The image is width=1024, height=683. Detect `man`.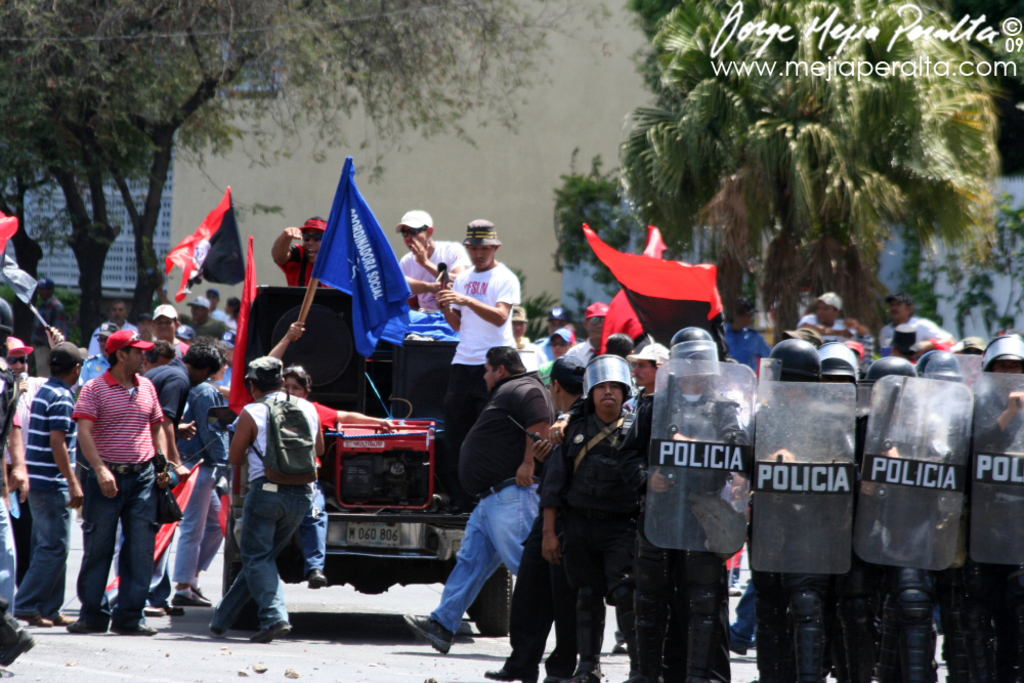
Detection: <bbox>538, 307, 579, 340</bbox>.
